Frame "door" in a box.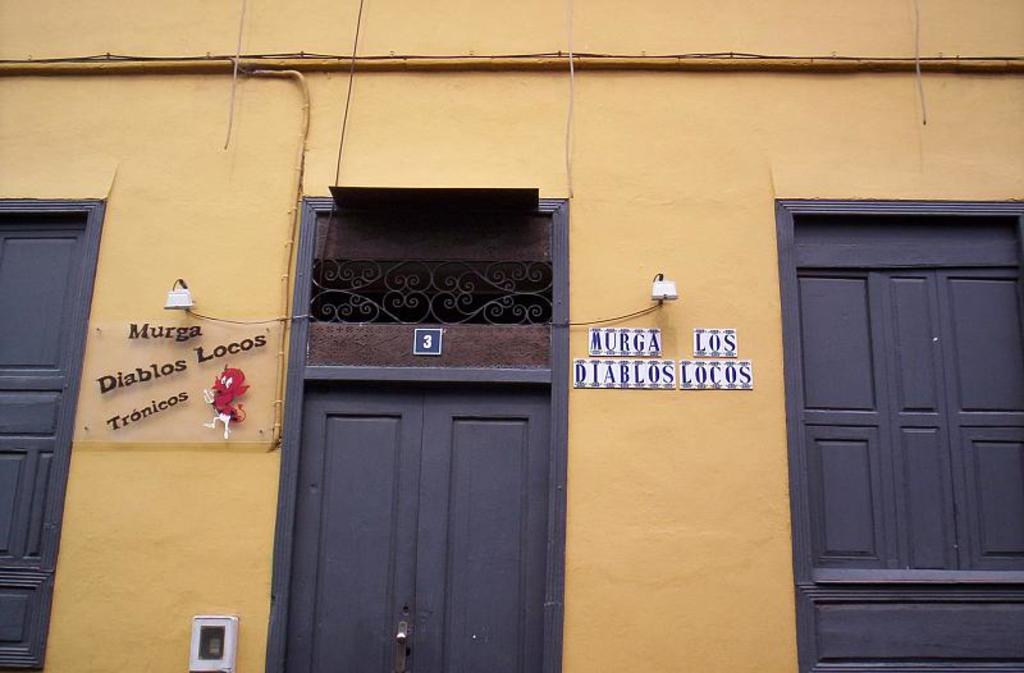
[285, 384, 552, 672].
